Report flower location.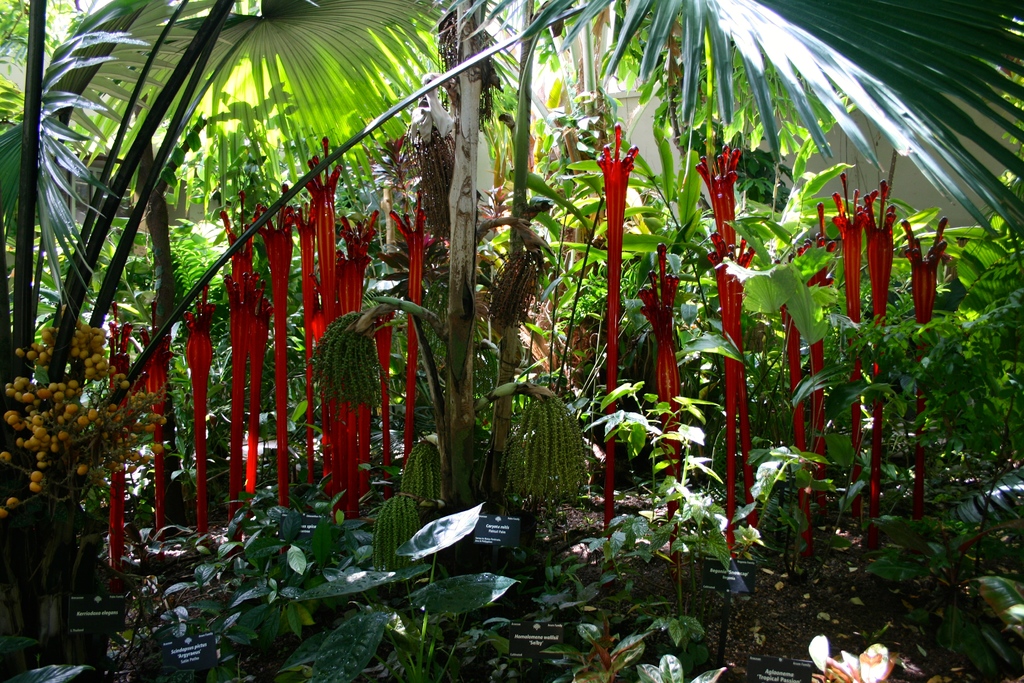
Report: [860,174,892,252].
